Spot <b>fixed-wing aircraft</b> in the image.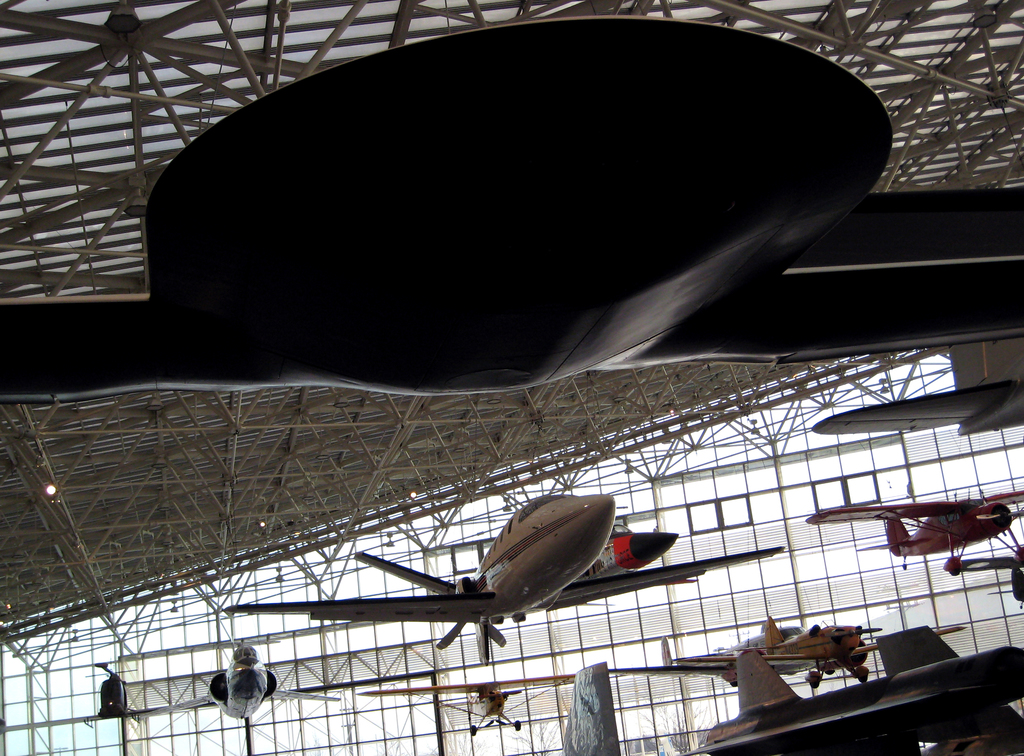
<b>fixed-wing aircraft</b> found at crop(216, 492, 790, 668).
